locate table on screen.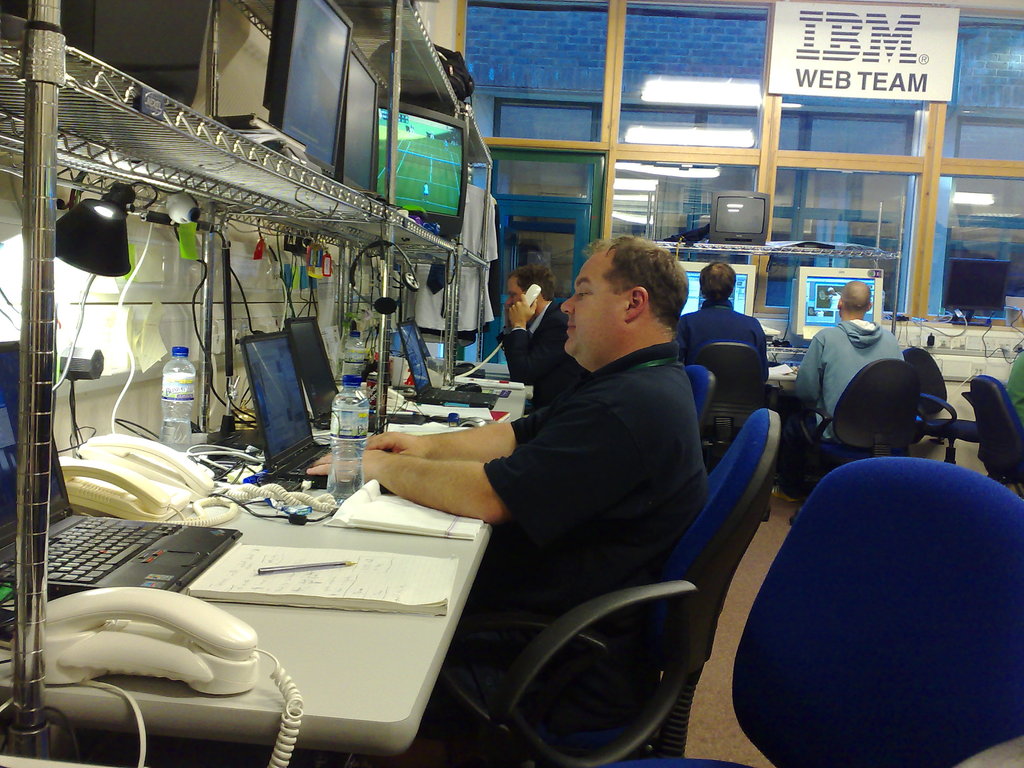
On screen at <region>0, 379, 522, 758</region>.
